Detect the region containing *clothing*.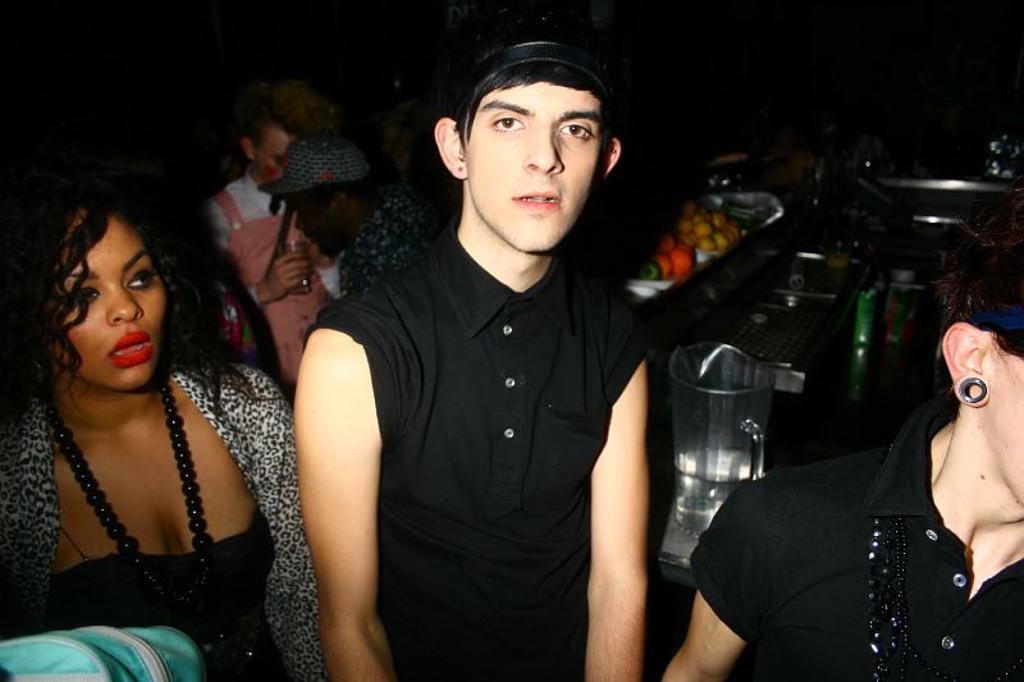
select_region(314, 166, 660, 665).
